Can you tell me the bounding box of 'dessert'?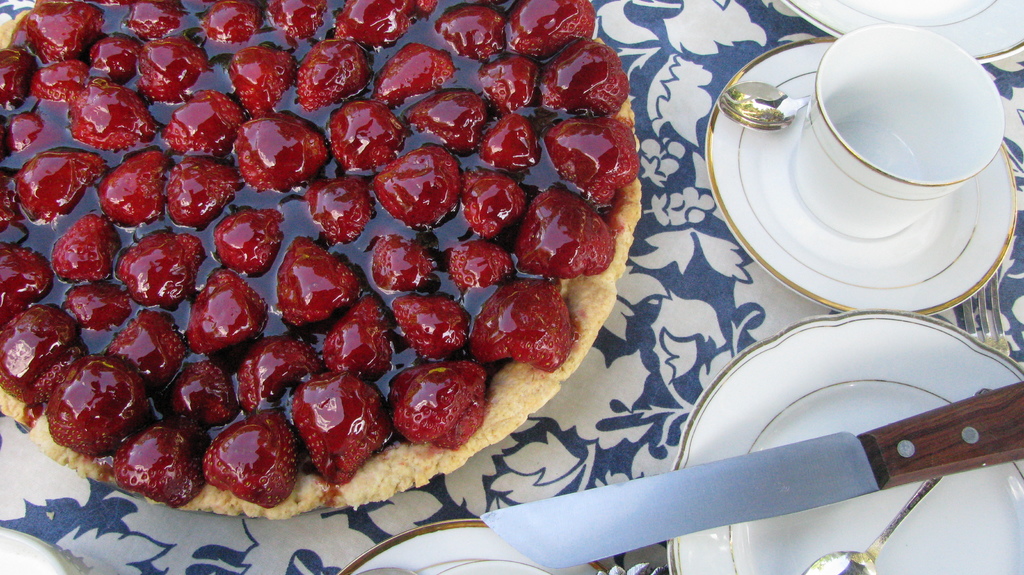
<box>168,91,253,160</box>.
